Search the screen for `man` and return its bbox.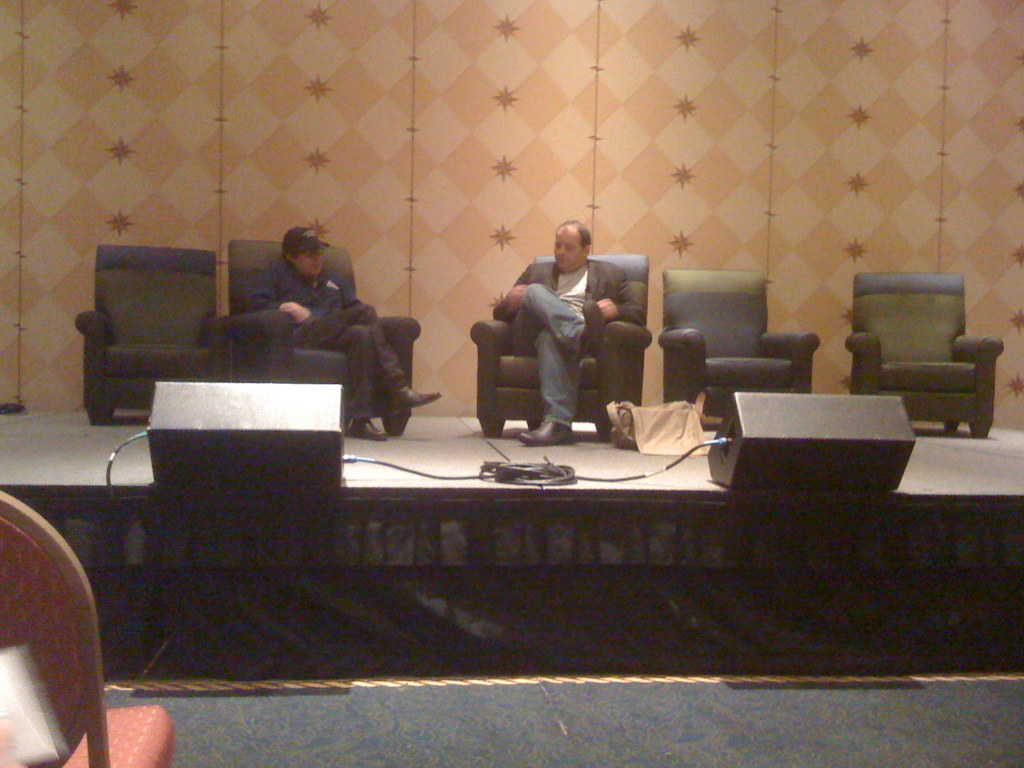
Found: [left=245, top=228, right=444, bottom=440].
